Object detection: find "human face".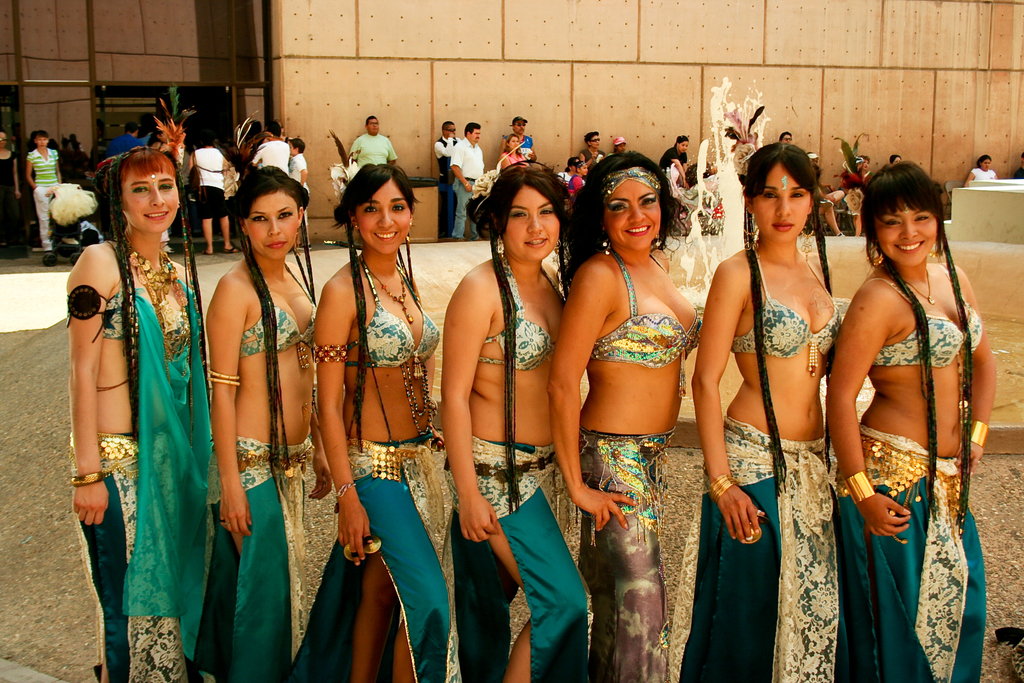
(508, 136, 518, 151).
